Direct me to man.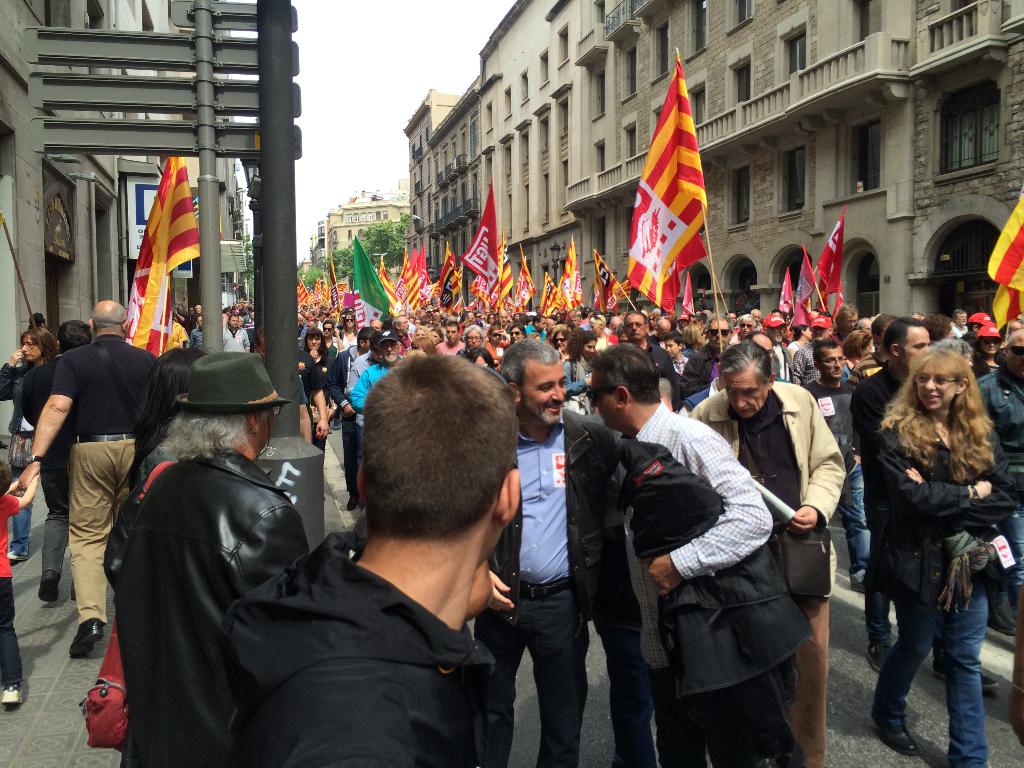
Direction: (left=391, top=310, right=412, bottom=351).
